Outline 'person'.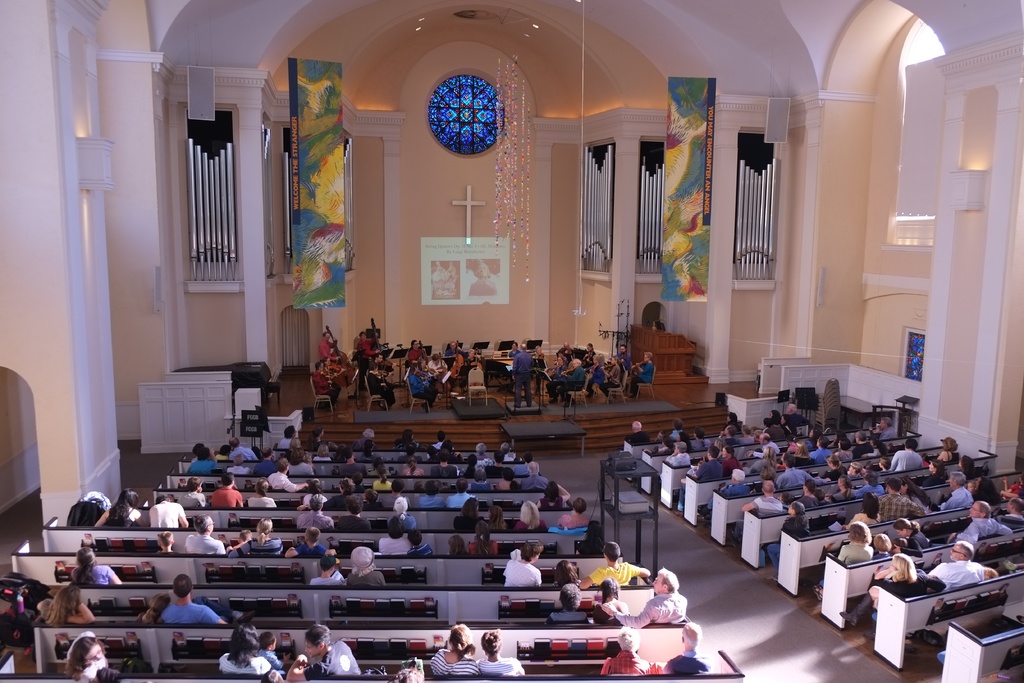
Outline: <box>157,572,245,623</box>.
